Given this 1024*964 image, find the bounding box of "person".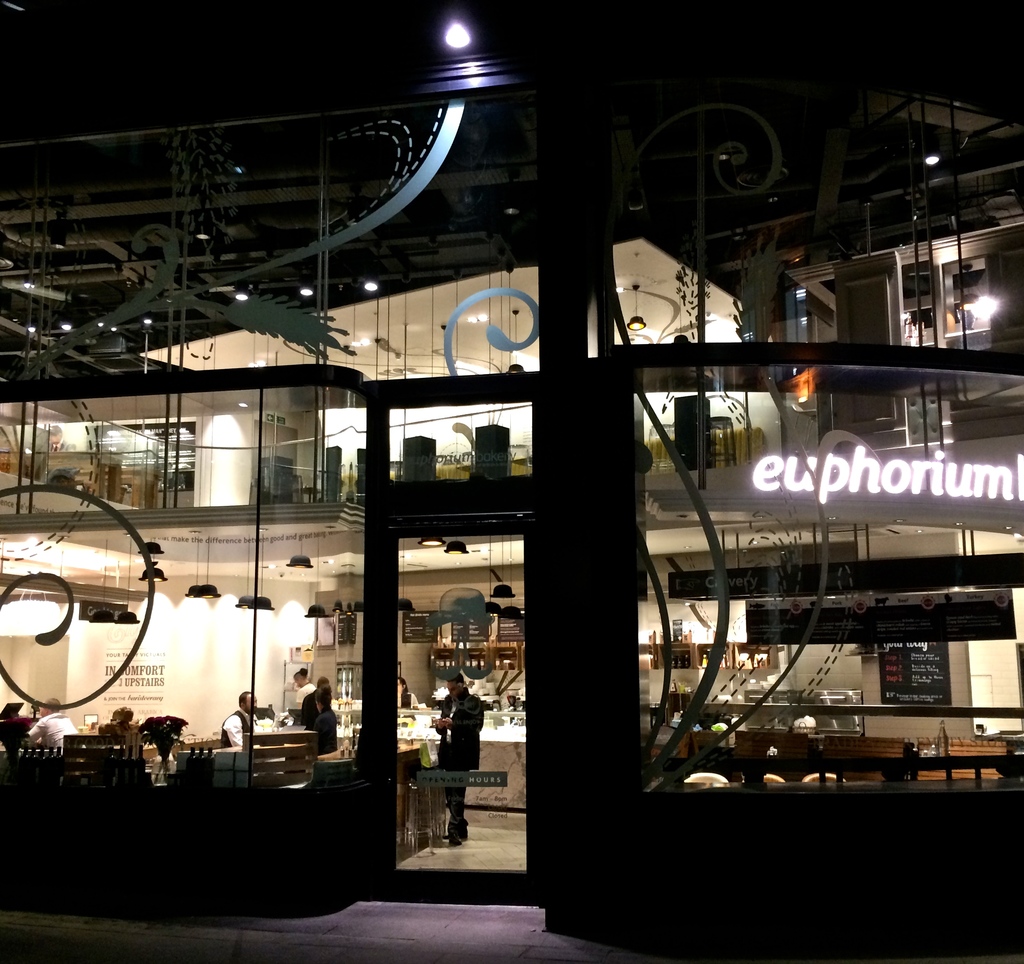
select_region(30, 699, 86, 749).
